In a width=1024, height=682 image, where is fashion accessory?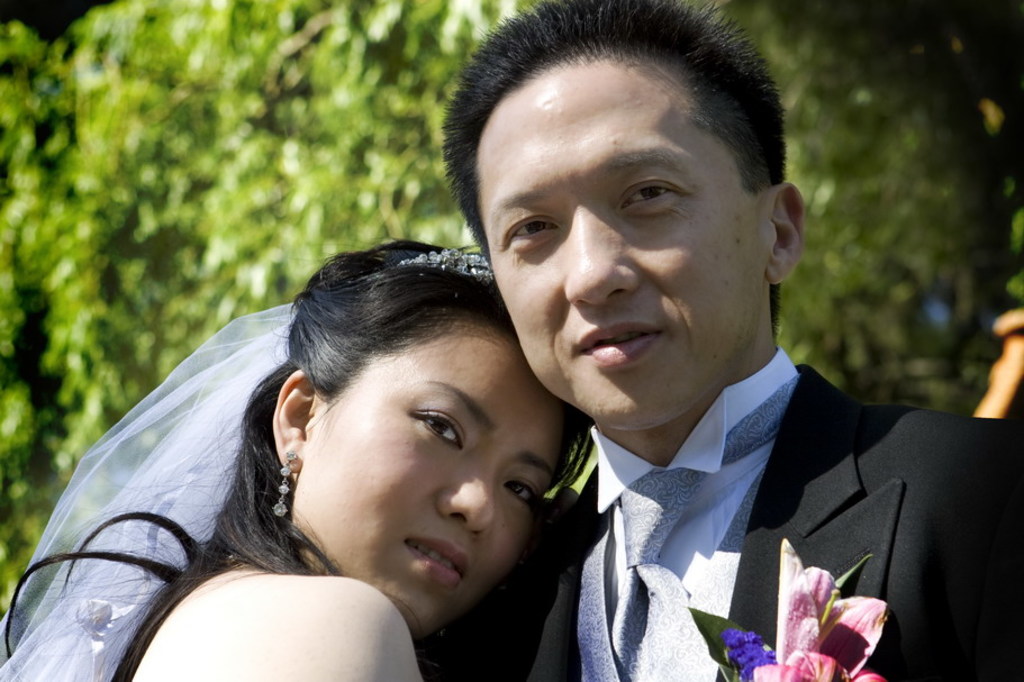
606 374 800 681.
